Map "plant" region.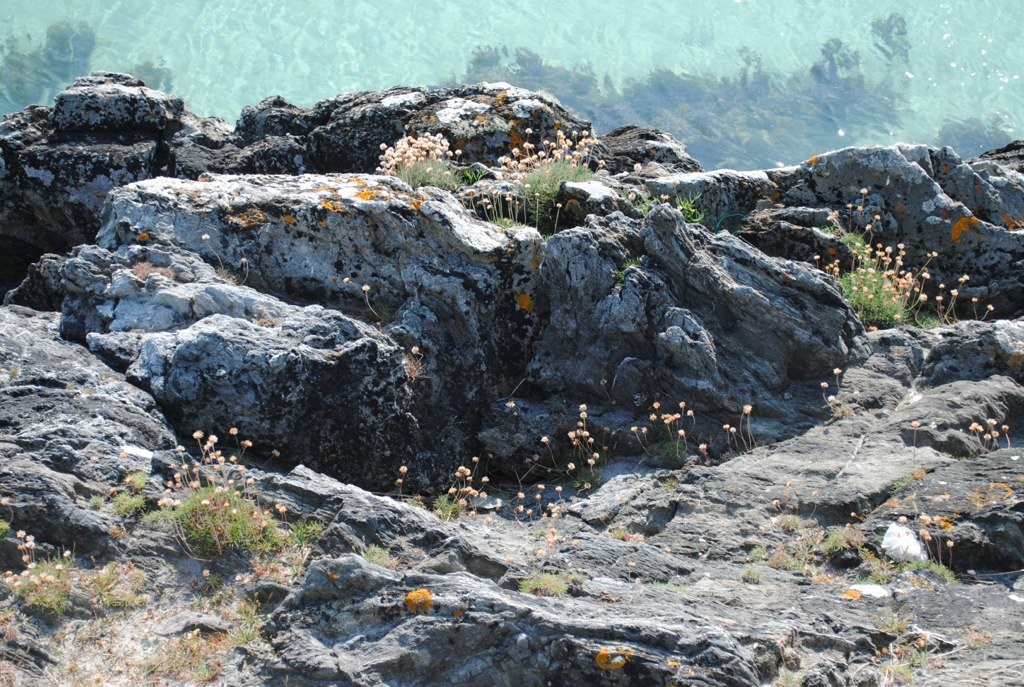
Mapped to {"x1": 367, "y1": 133, "x2": 463, "y2": 186}.
